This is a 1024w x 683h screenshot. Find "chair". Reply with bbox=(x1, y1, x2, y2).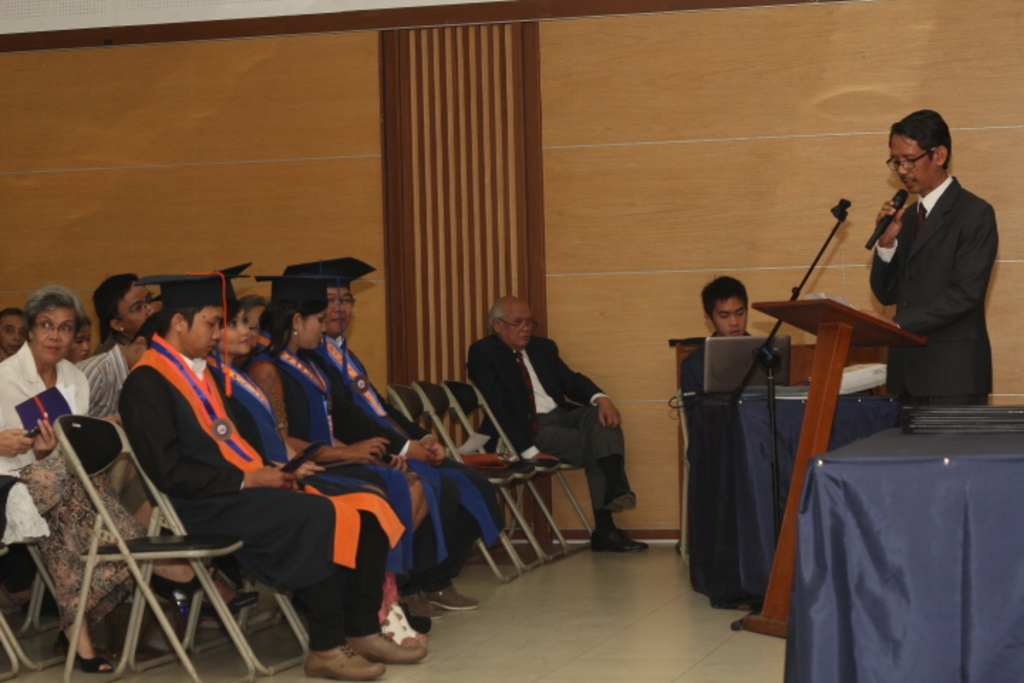
bbox=(414, 380, 548, 569).
